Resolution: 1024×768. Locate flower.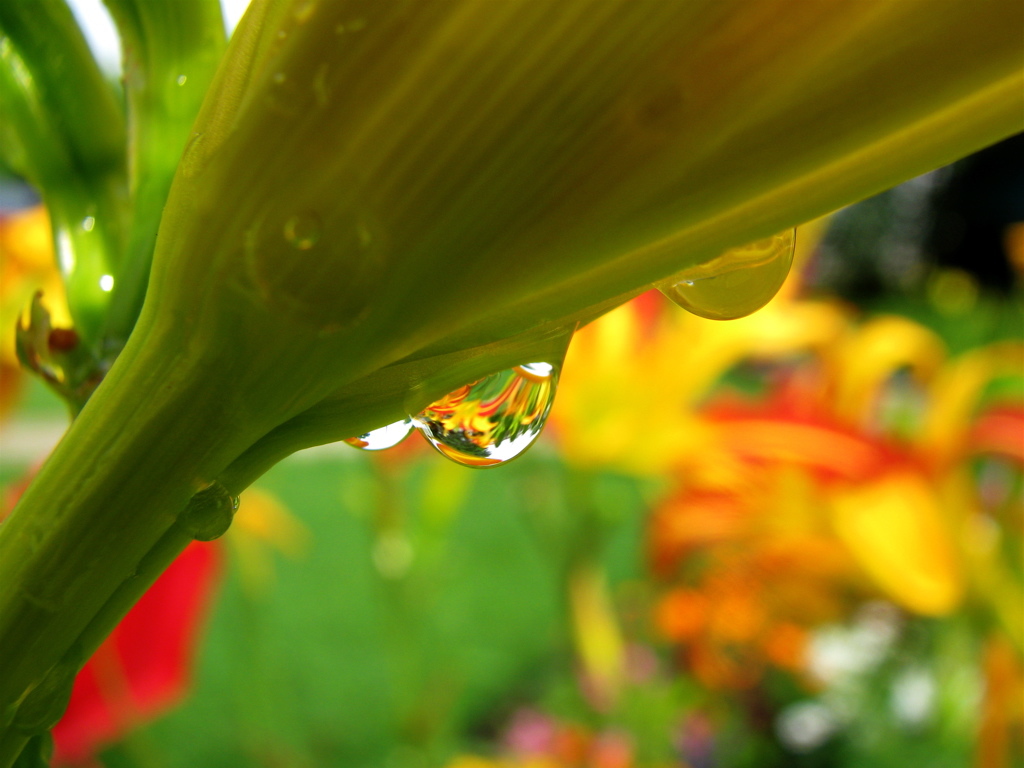
<region>386, 221, 855, 501</region>.
